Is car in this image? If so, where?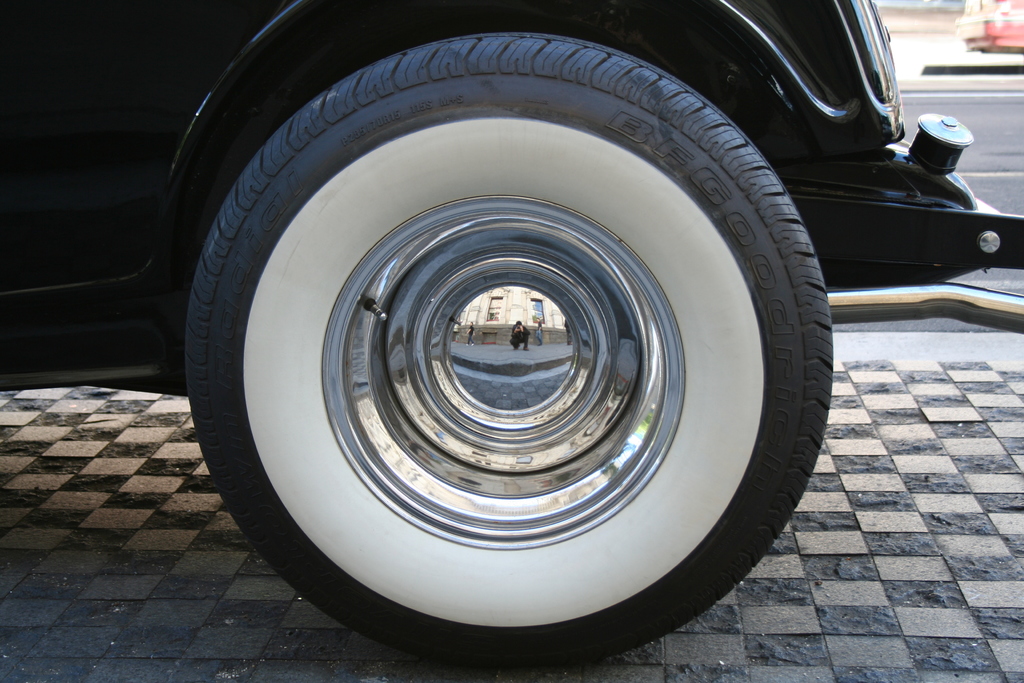
Yes, at bbox=[0, 0, 1023, 662].
